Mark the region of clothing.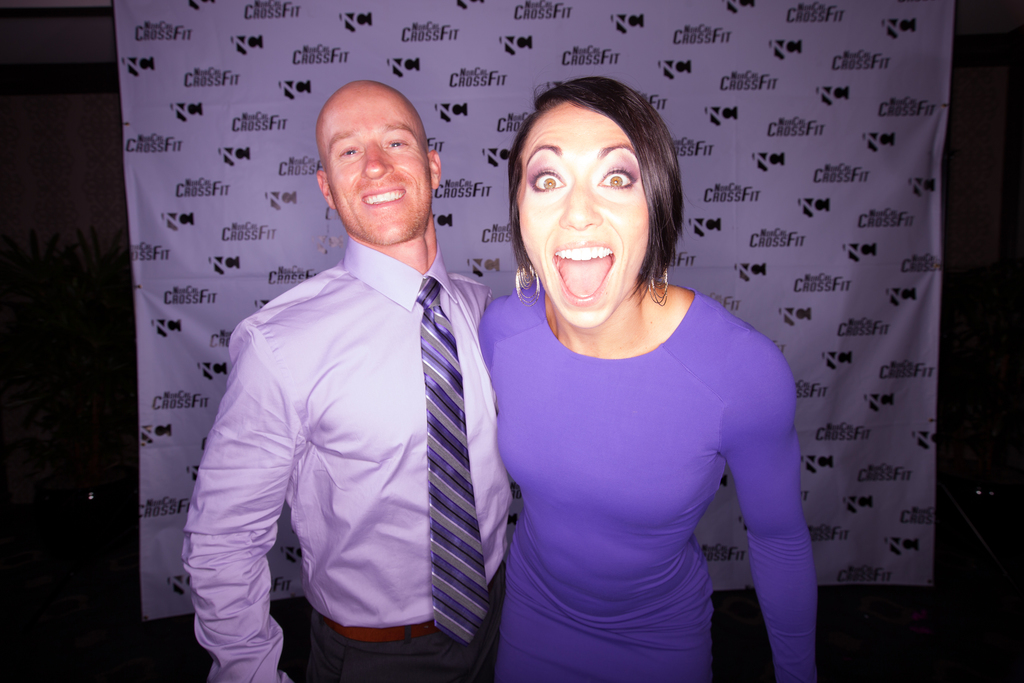
Region: (left=177, top=229, right=495, bottom=682).
